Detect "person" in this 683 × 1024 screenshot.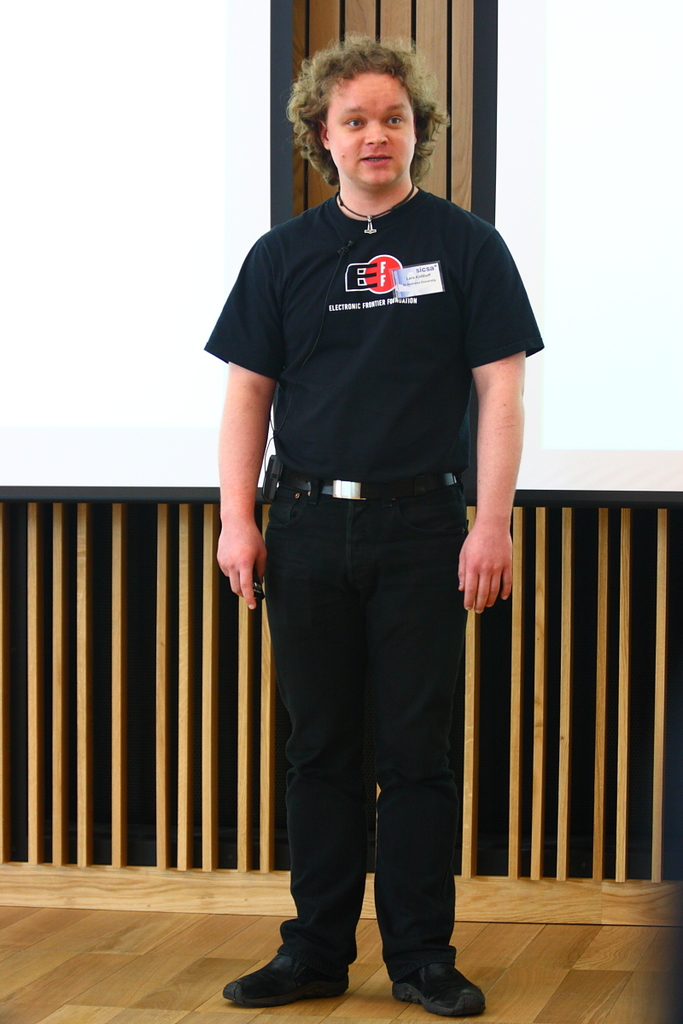
Detection: [200, 31, 549, 1016].
